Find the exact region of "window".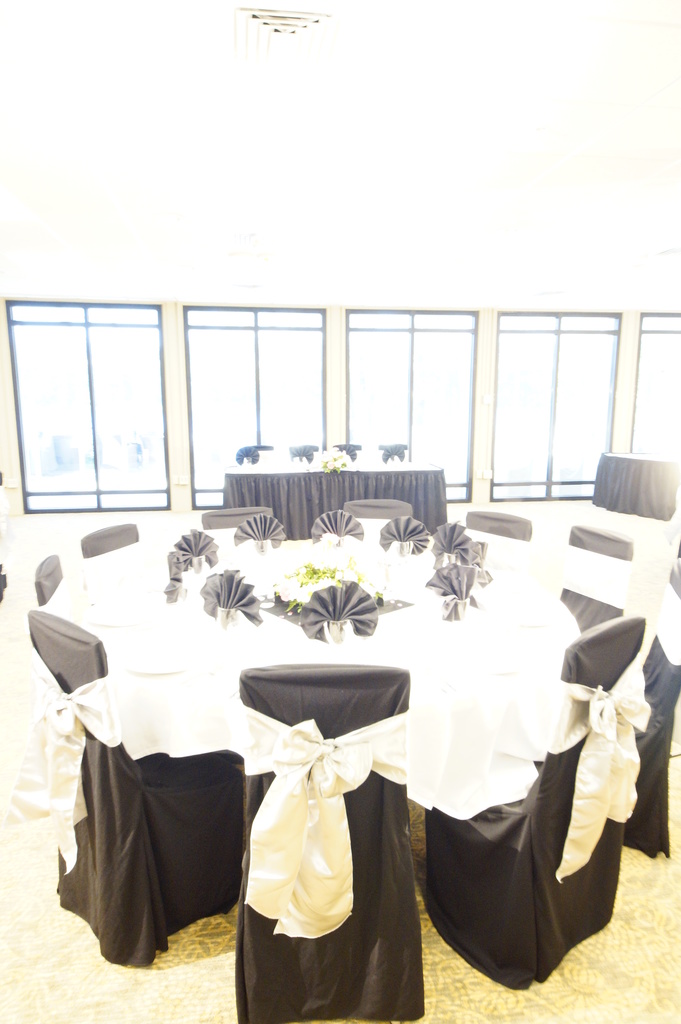
Exact region: [179,300,327,509].
